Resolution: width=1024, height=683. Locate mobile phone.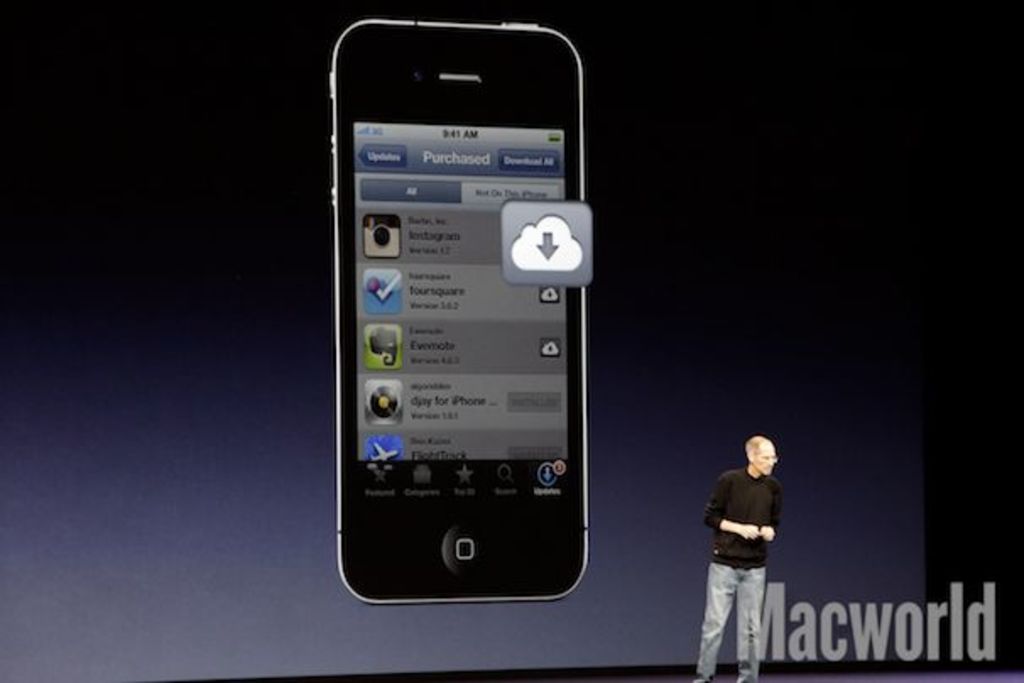
(316,10,603,614).
